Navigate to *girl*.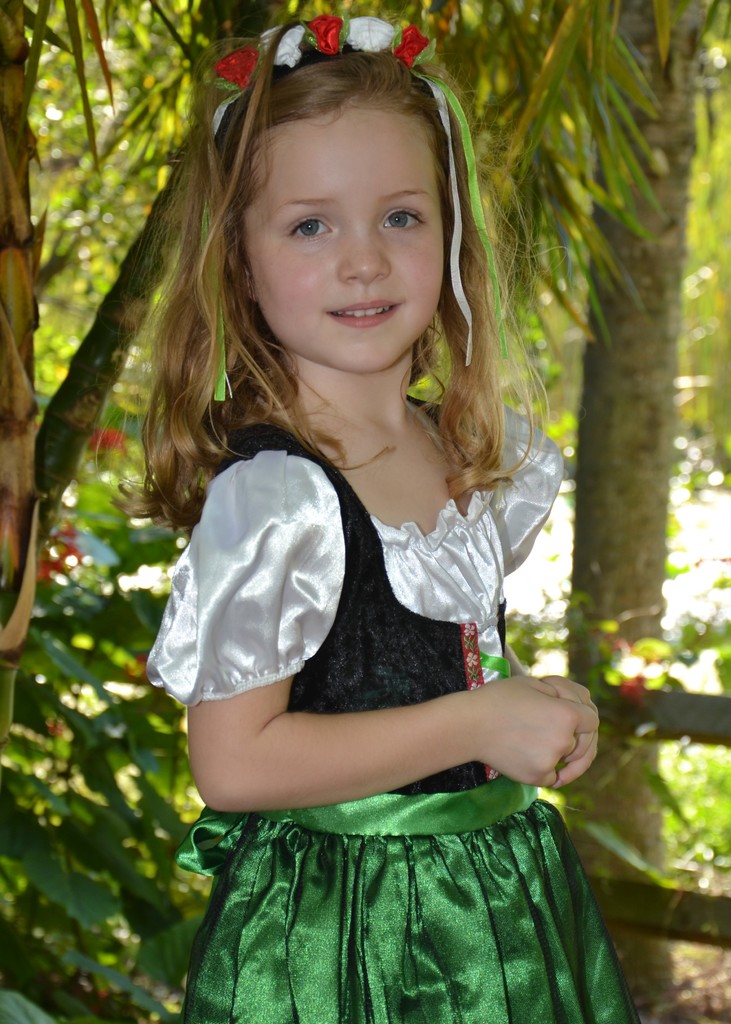
Navigation target: 140, 17, 634, 1023.
